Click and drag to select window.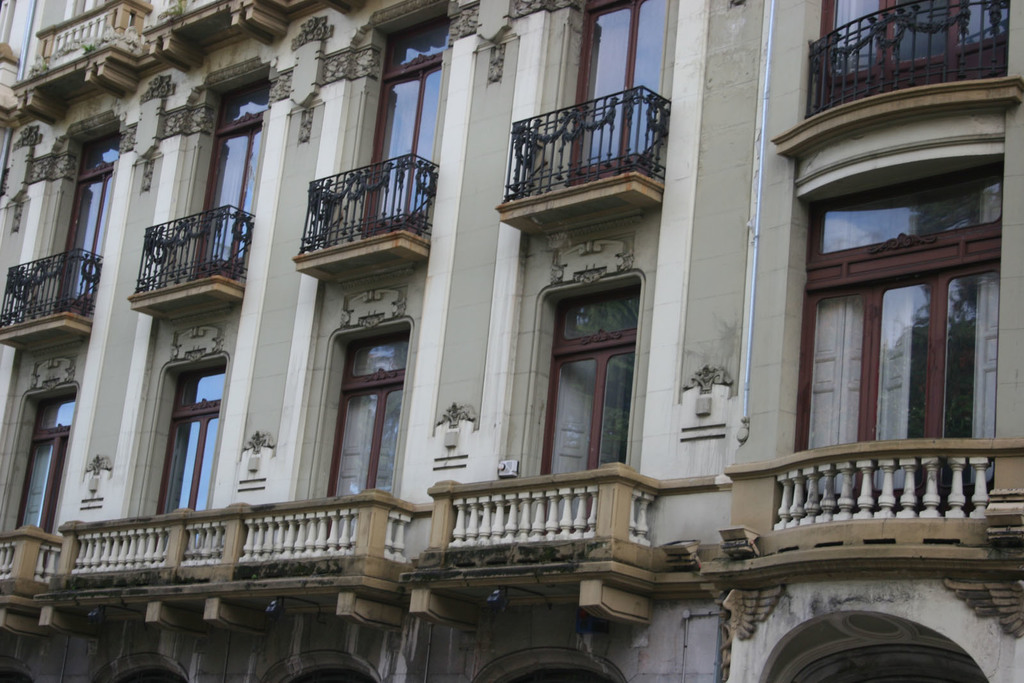
Selection: {"x1": 316, "y1": 330, "x2": 411, "y2": 540}.
